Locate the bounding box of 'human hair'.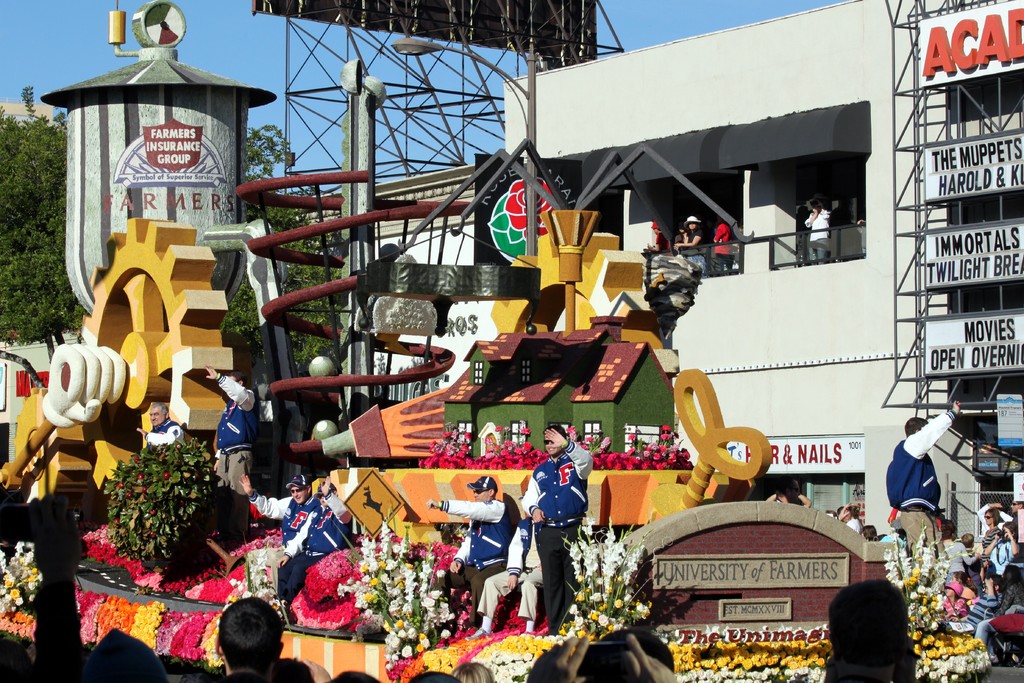
Bounding box: <region>227, 371, 248, 388</region>.
